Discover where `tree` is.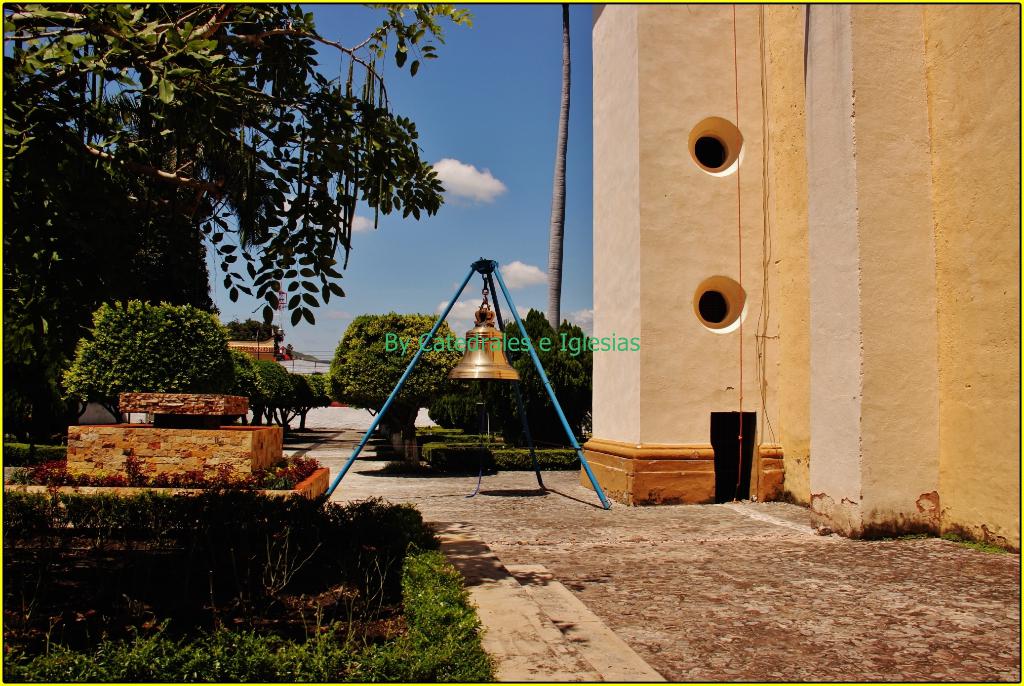
Discovered at locate(233, 348, 269, 418).
